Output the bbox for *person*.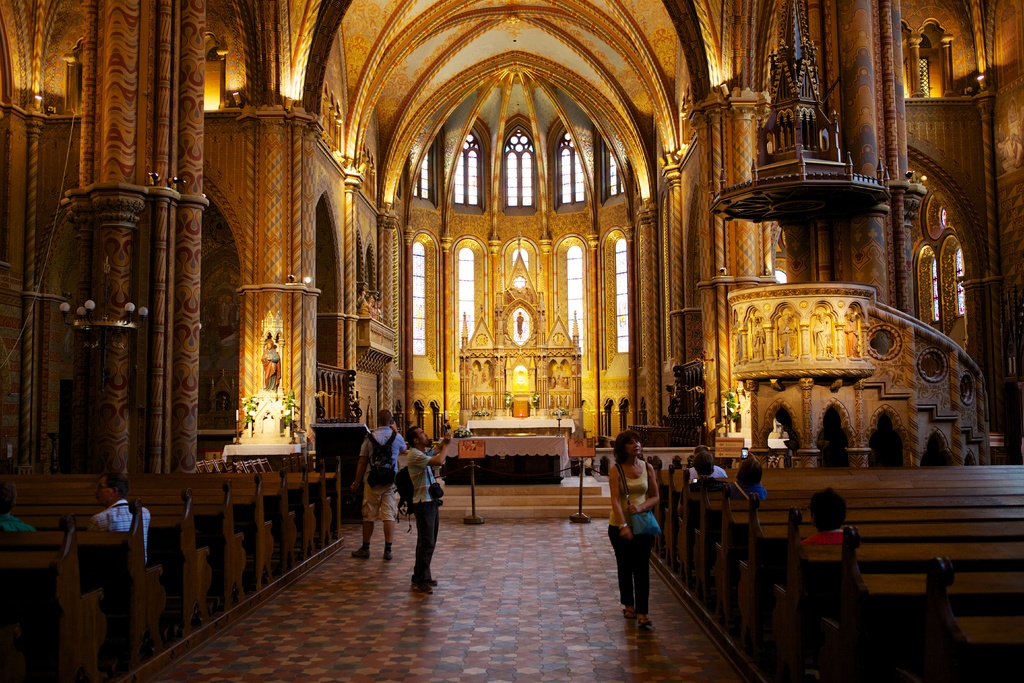
select_region(683, 441, 726, 479).
